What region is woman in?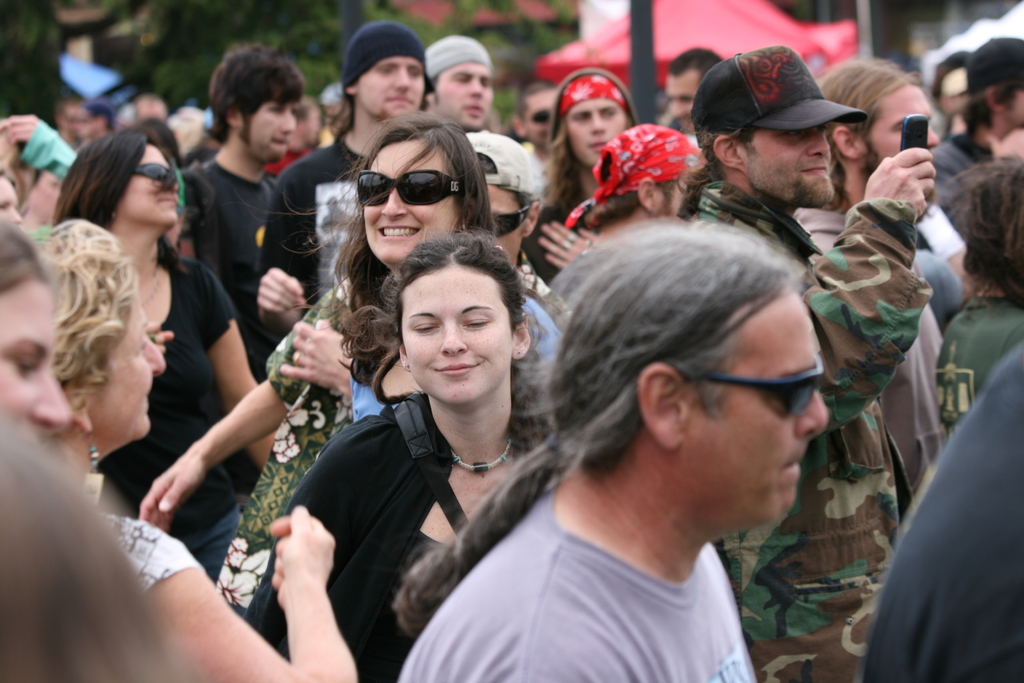
(245,226,574,682).
